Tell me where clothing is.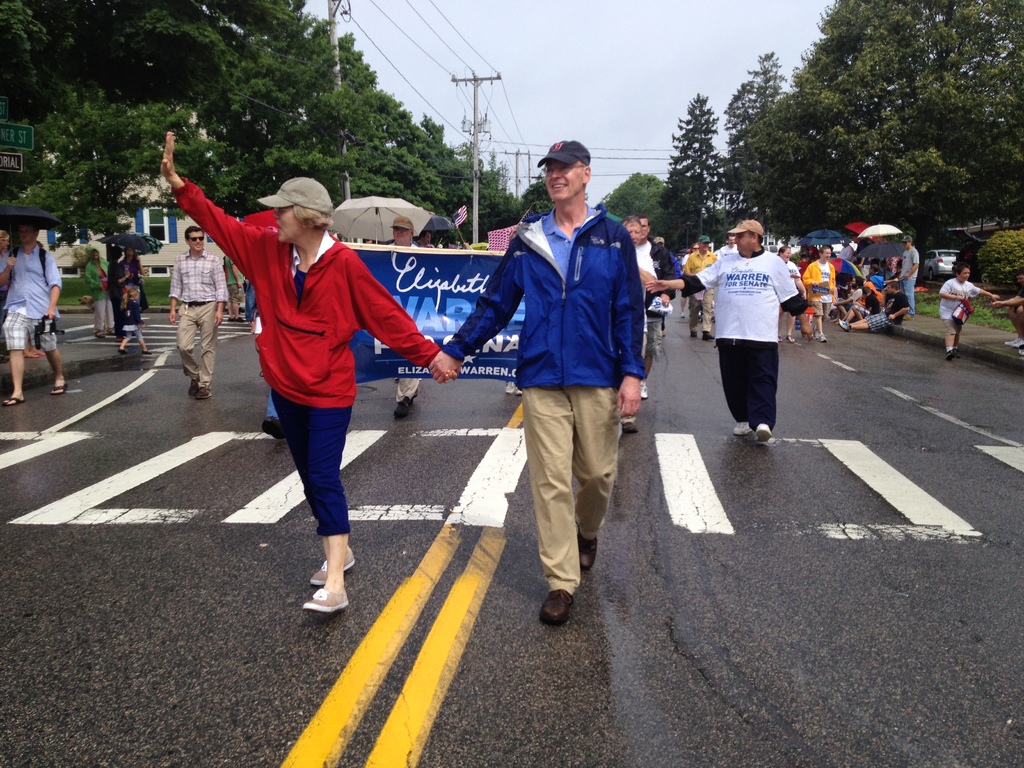
clothing is at bbox=[3, 243, 67, 317].
